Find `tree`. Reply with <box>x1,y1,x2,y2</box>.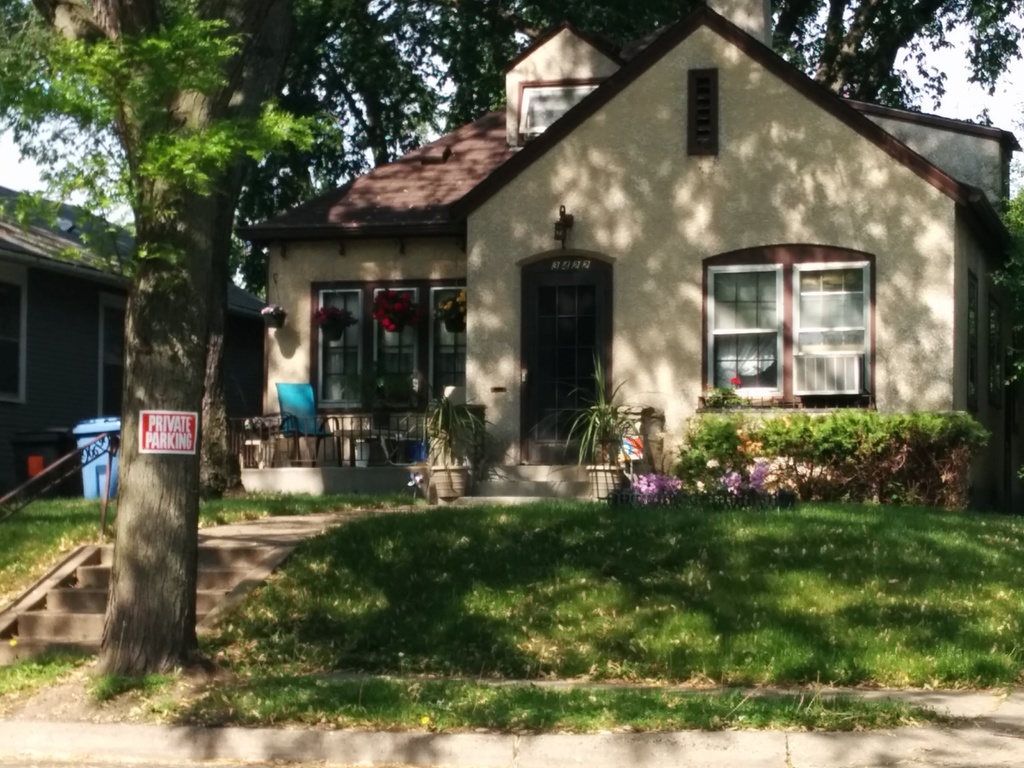
<box>0,0,515,301</box>.
